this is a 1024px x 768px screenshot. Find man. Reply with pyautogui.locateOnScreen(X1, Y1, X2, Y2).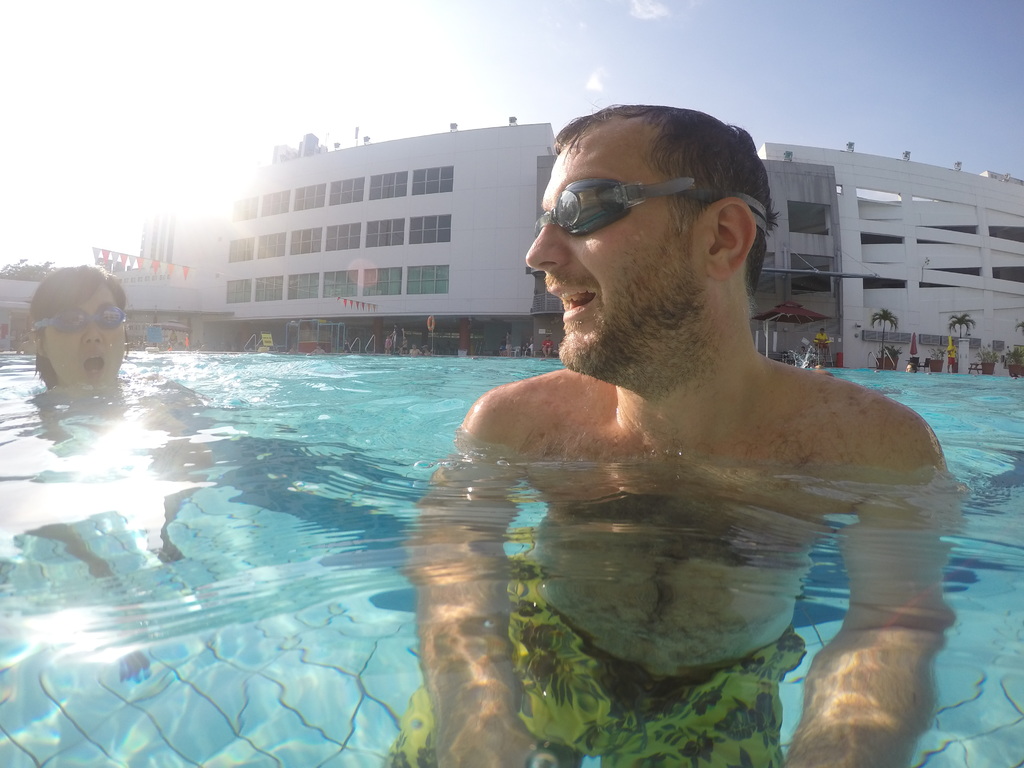
pyautogui.locateOnScreen(408, 344, 419, 356).
